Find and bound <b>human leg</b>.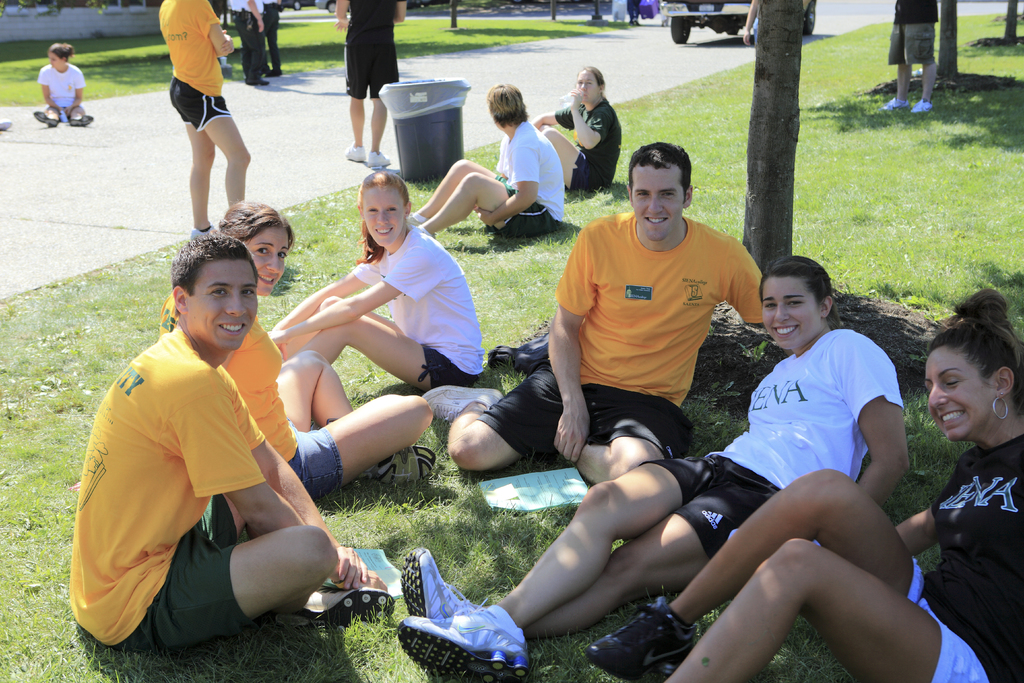
Bound: select_region(282, 299, 409, 356).
